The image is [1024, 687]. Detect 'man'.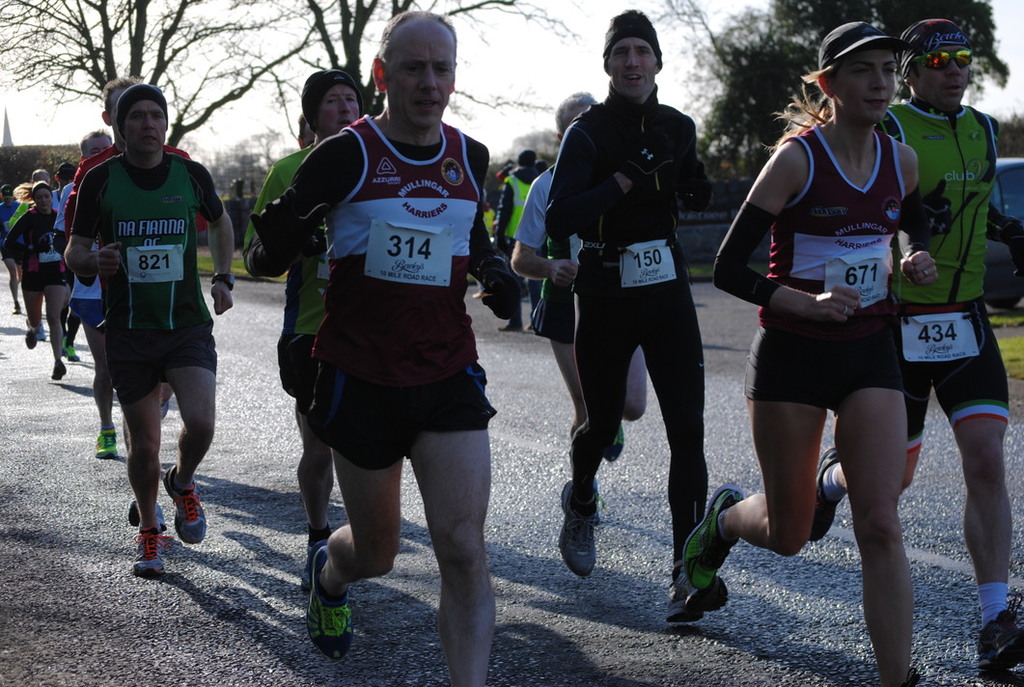
Detection: bbox(250, 70, 367, 585).
